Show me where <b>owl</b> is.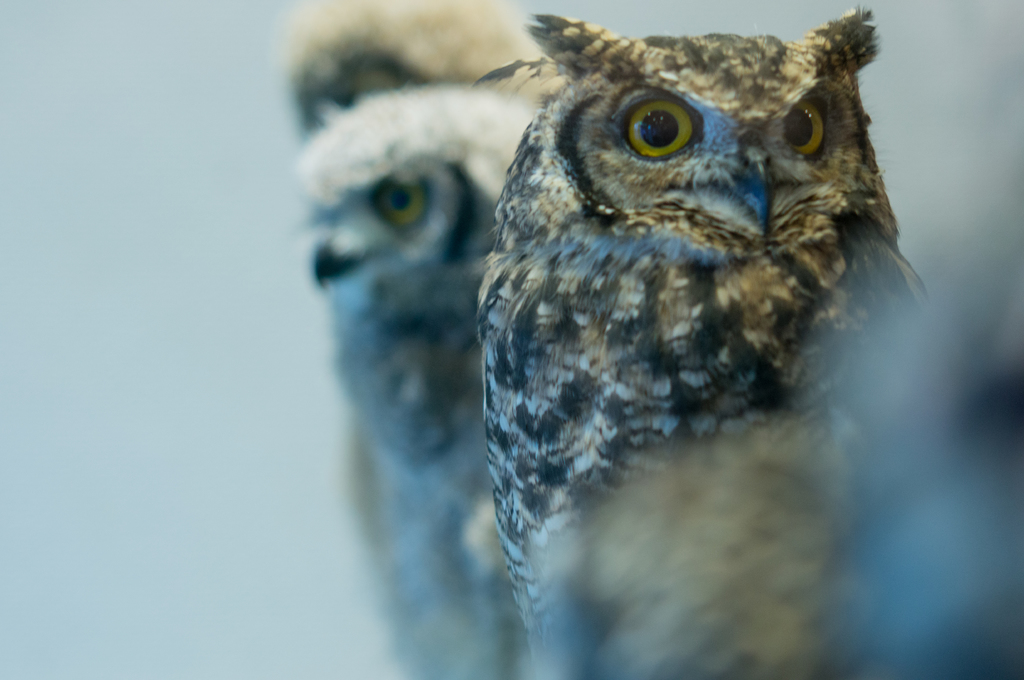
<b>owl</b> is at Rect(477, 0, 932, 679).
